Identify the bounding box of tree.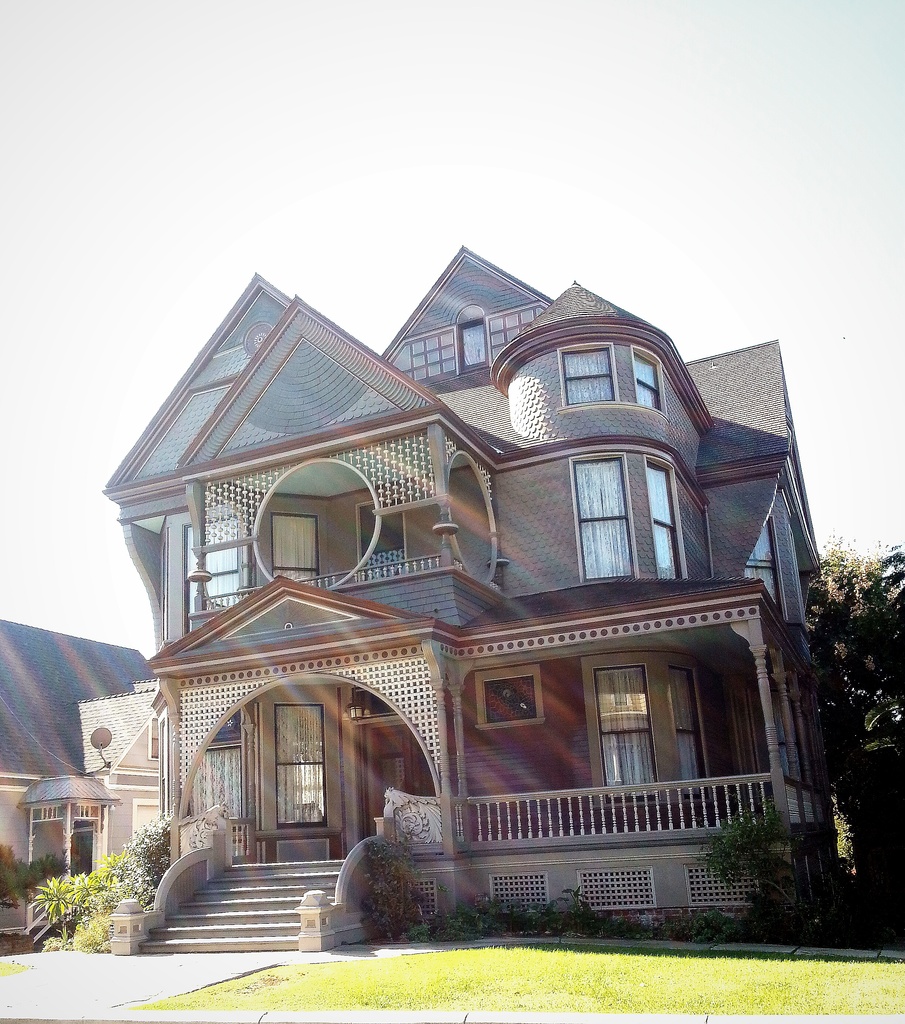
{"left": 809, "top": 538, "right": 904, "bottom": 910}.
